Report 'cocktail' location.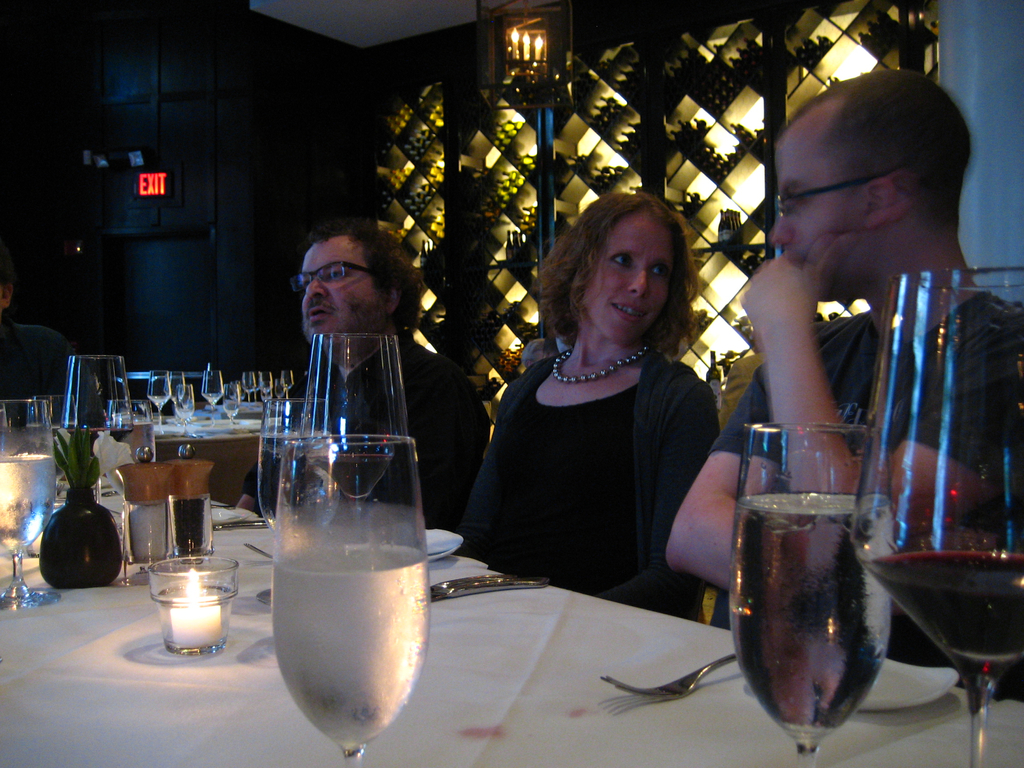
Report: left=271, top=428, right=429, bottom=767.
